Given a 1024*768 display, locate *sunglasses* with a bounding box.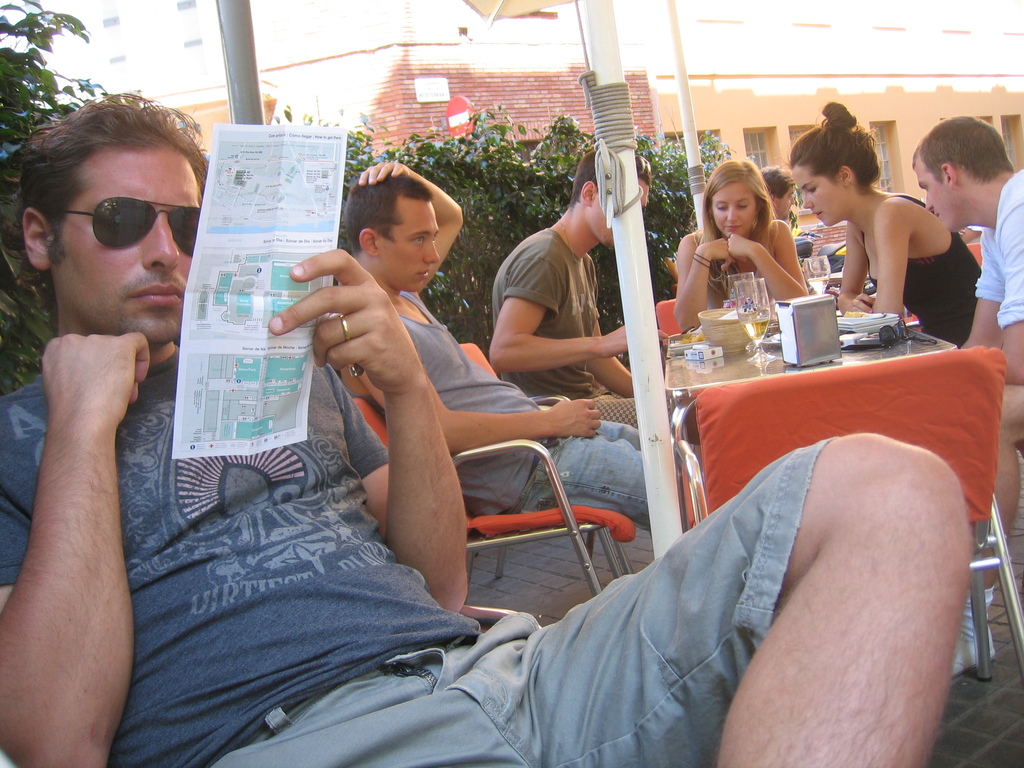
Located: <box>59,198,198,258</box>.
